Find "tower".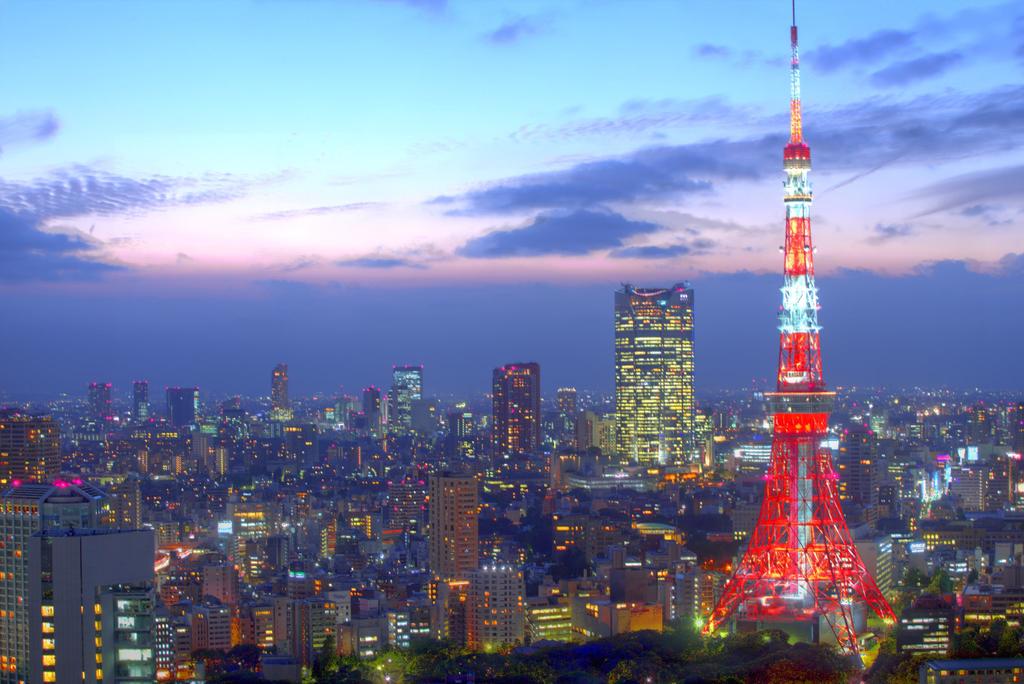
<region>492, 360, 547, 462</region>.
